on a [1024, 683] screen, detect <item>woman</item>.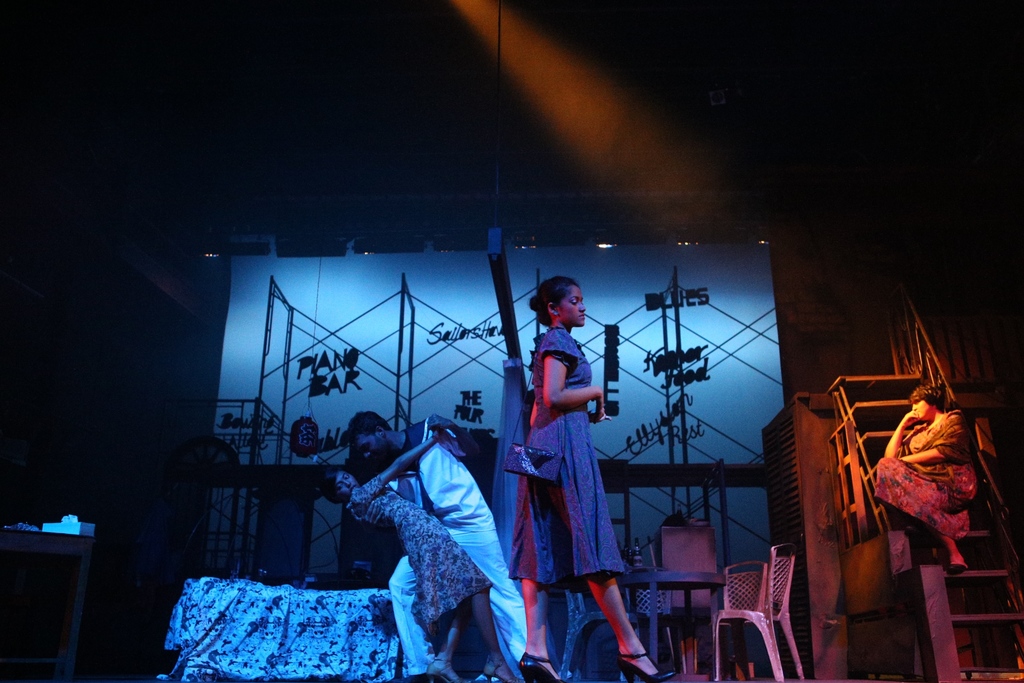
crop(320, 422, 525, 682).
